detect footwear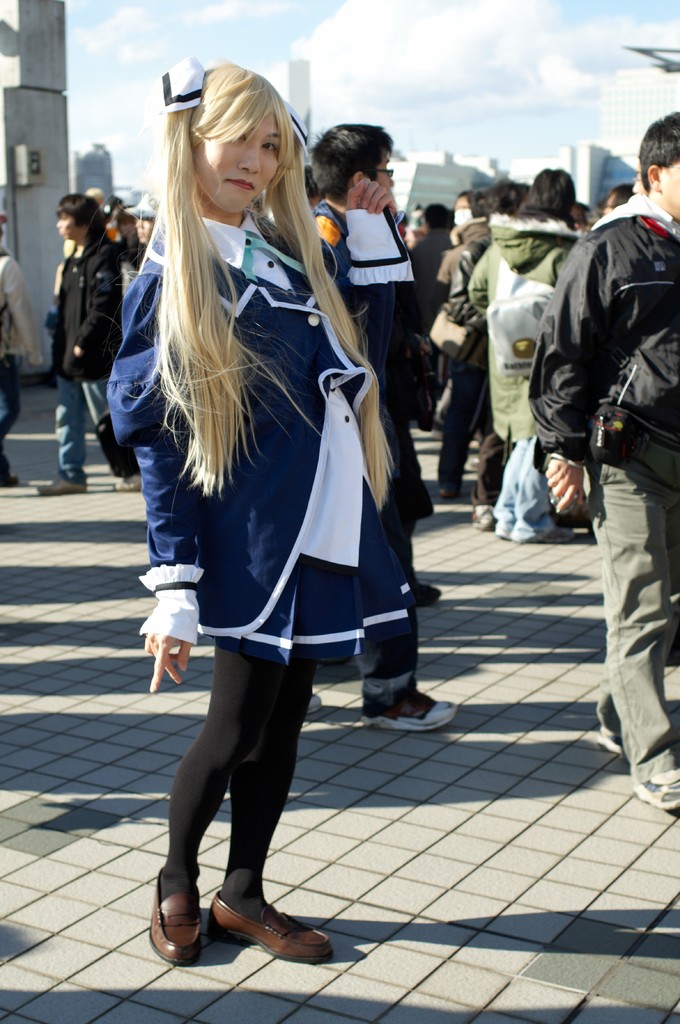
[474, 504, 496, 531]
